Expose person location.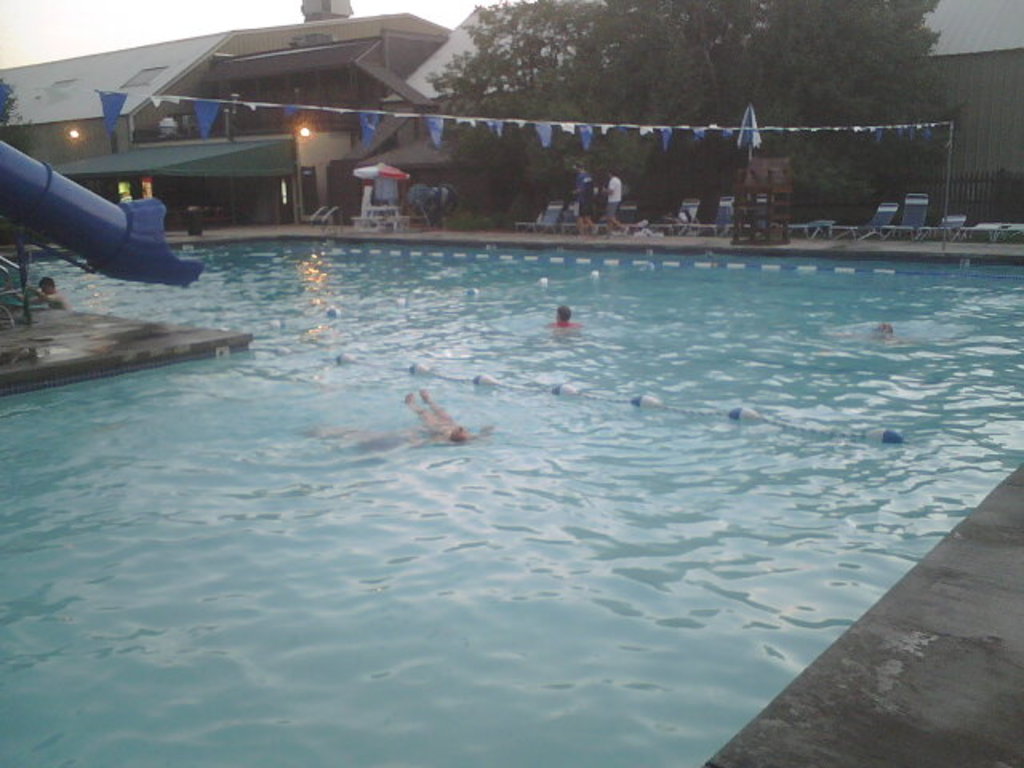
Exposed at BBox(568, 165, 598, 230).
